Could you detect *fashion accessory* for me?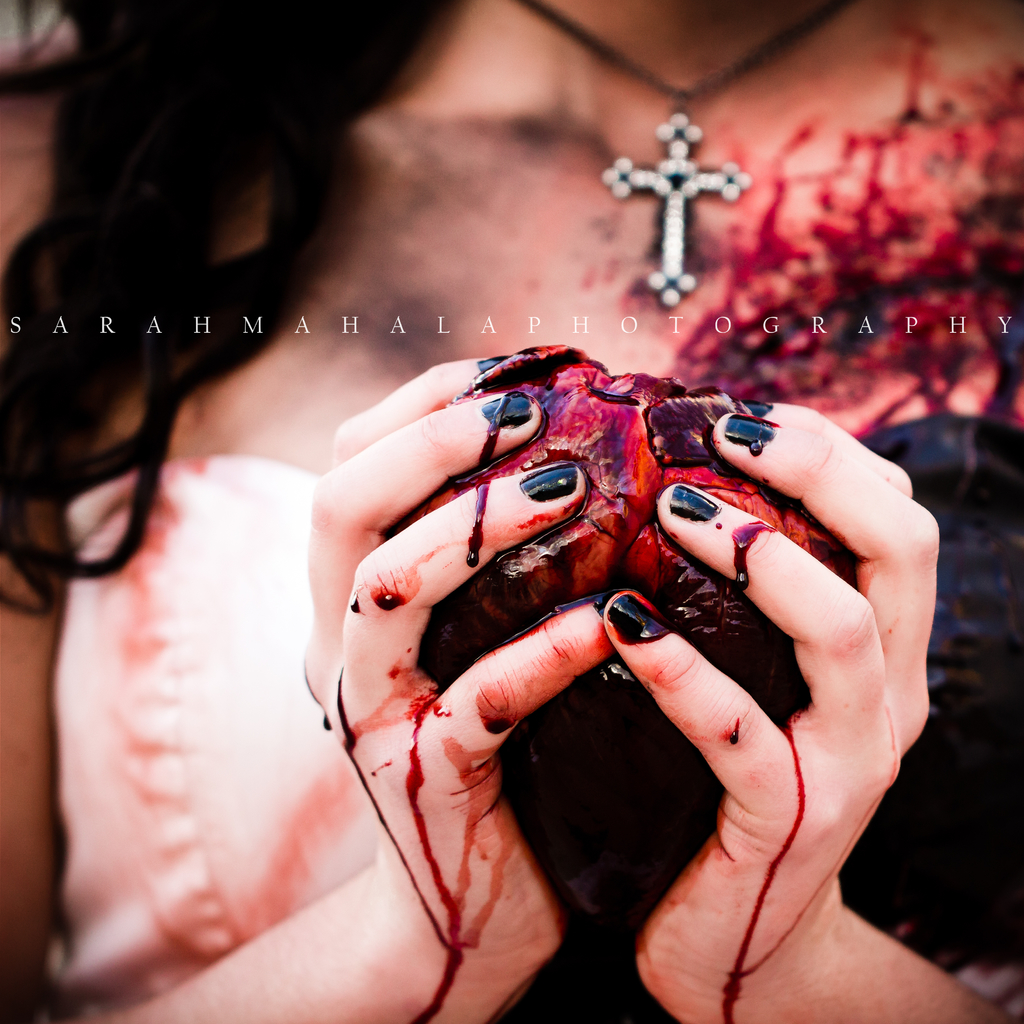
Detection result: 669, 482, 717, 517.
